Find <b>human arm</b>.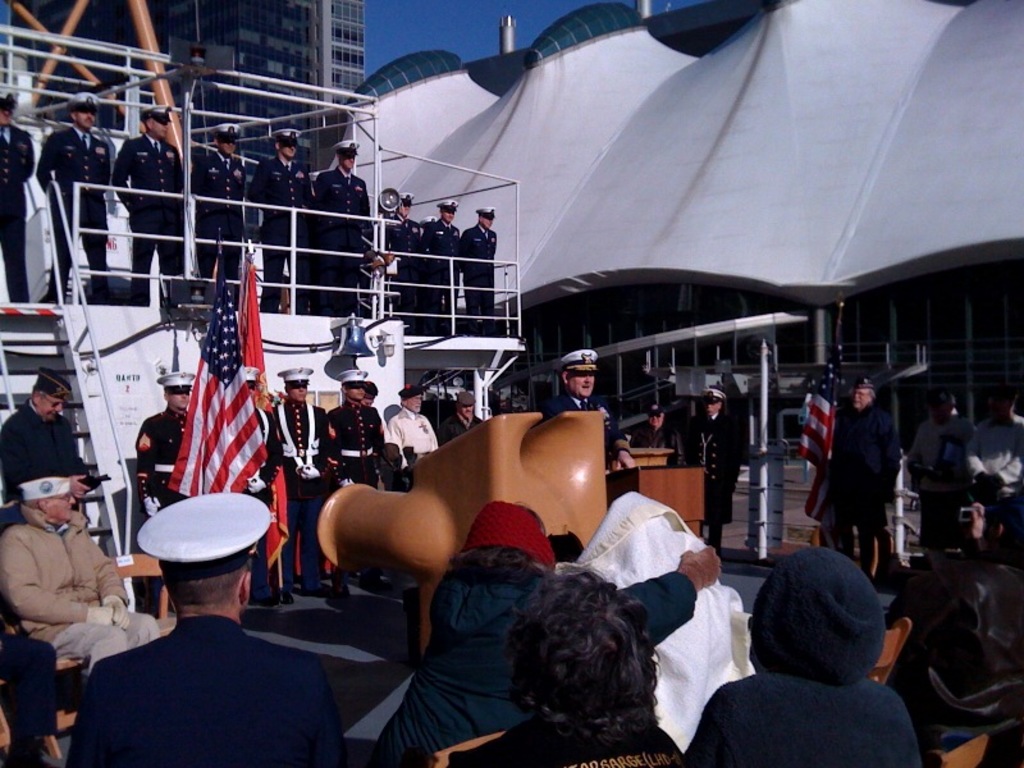
(left=960, top=422, right=1005, bottom=499).
